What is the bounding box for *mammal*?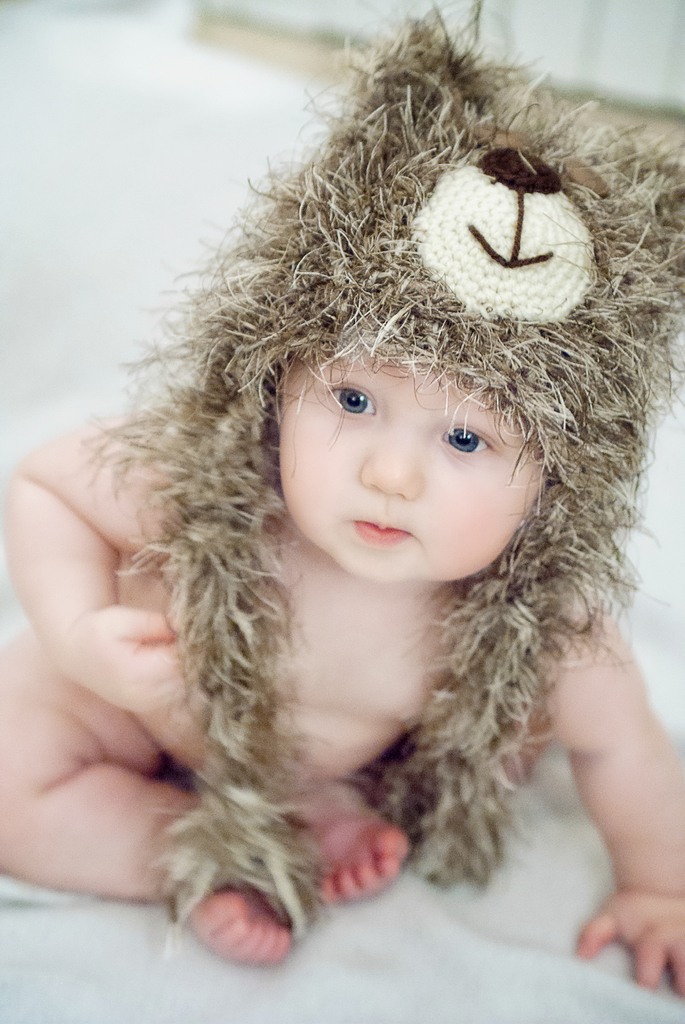
select_region(0, 1, 683, 998).
